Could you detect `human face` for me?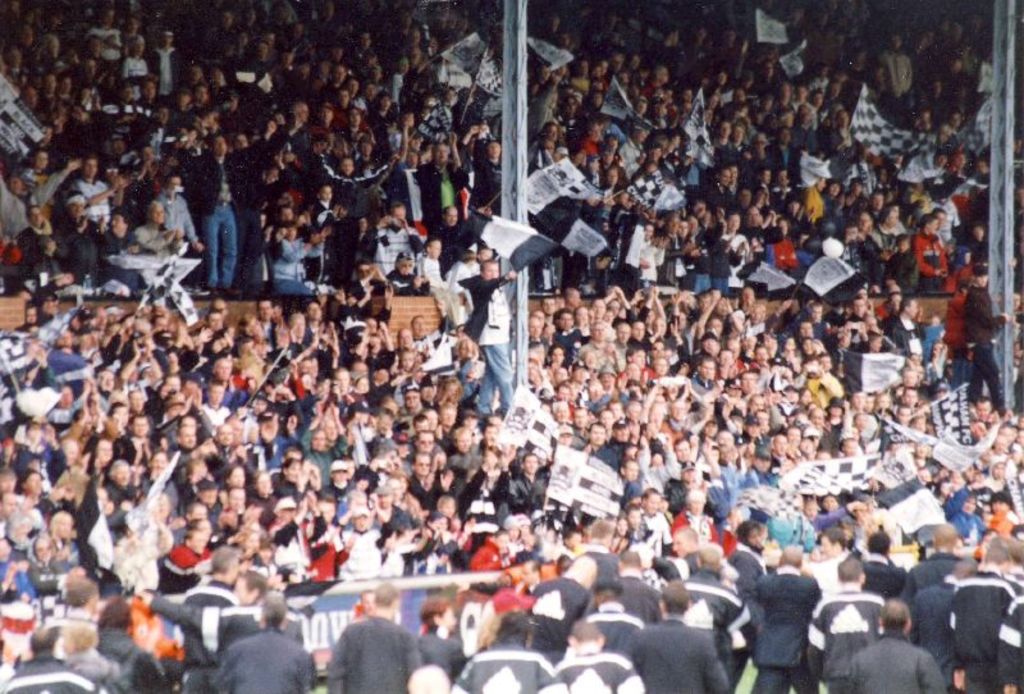
Detection result: detection(191, 504, 209, 517).
